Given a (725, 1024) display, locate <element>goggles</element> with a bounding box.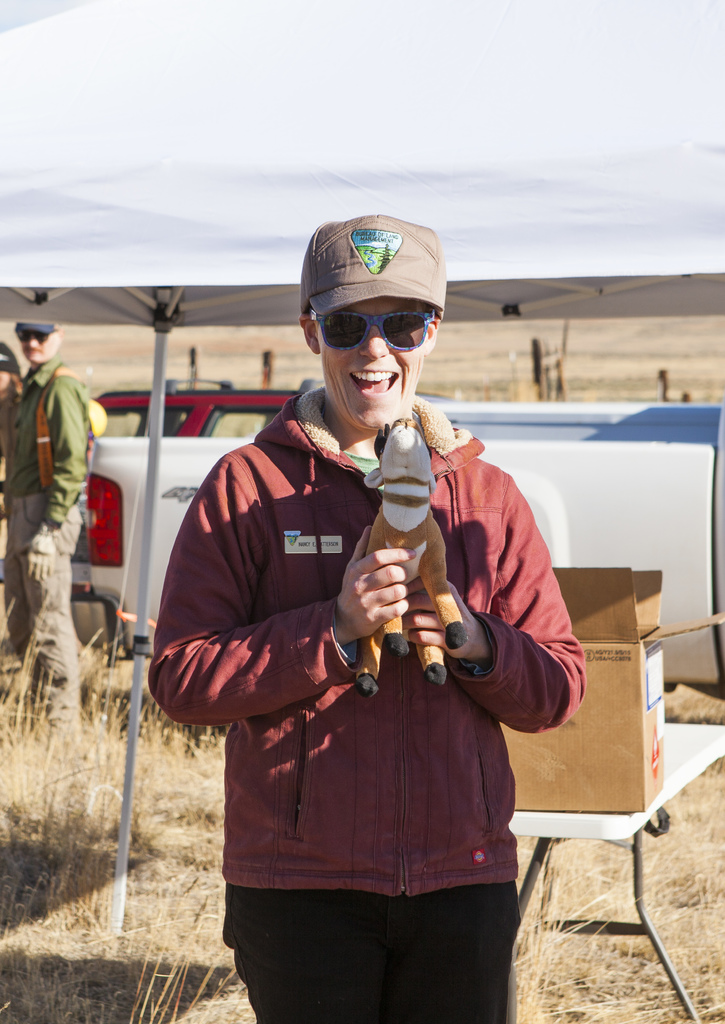
Located: [318, 311, 433, 362].
